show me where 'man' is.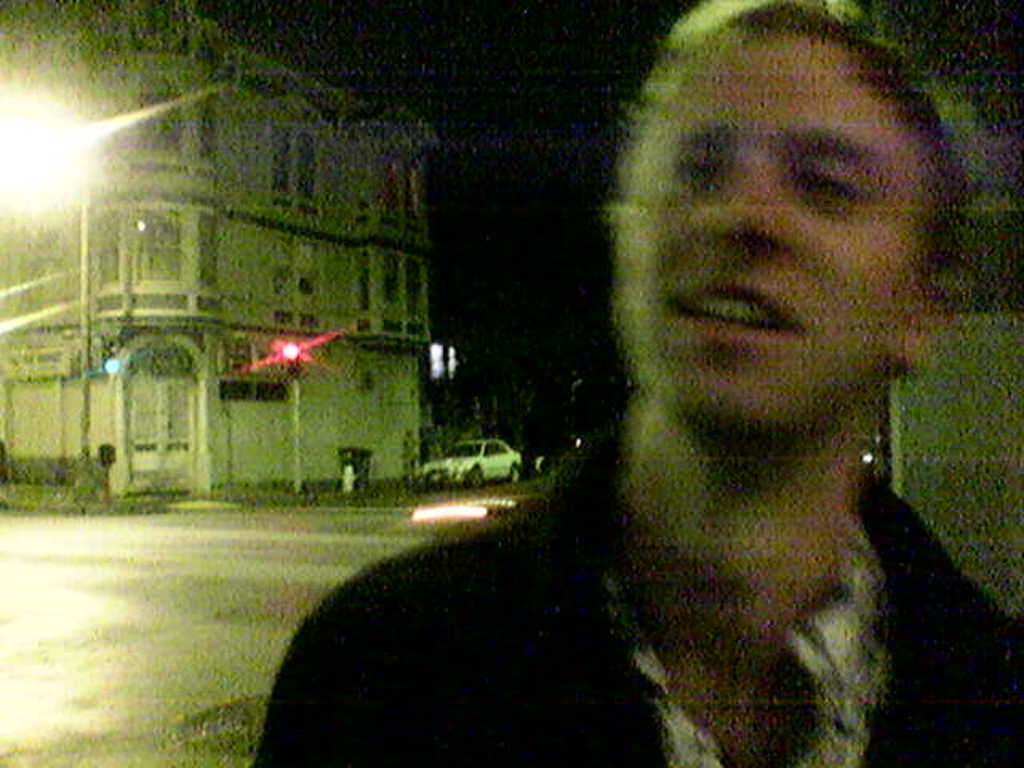
'man' is at BBox(256, 0, 1022, 766).
